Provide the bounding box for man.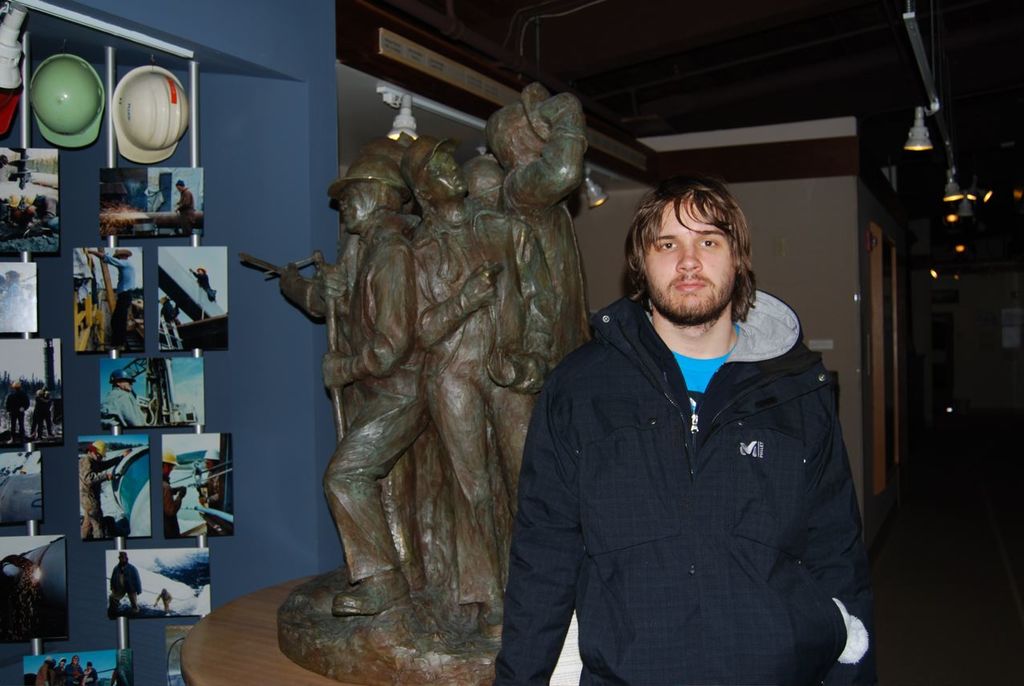
[190,265,214,300].
